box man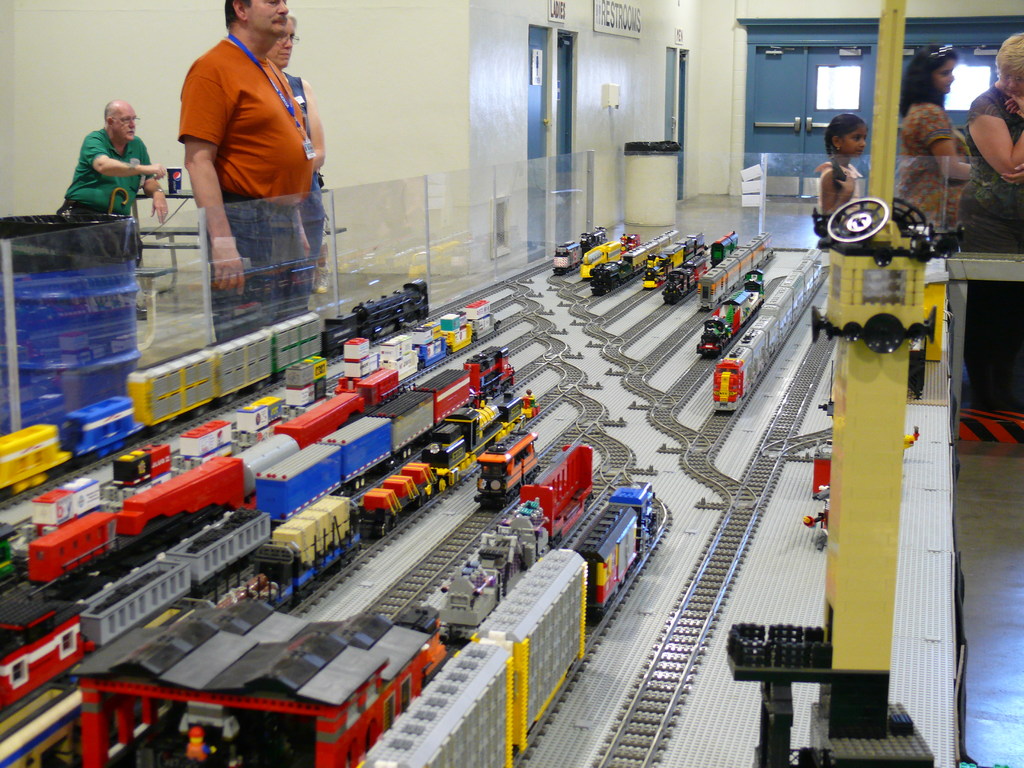
(x1=58, y1=95, x2=169, y2=224)
